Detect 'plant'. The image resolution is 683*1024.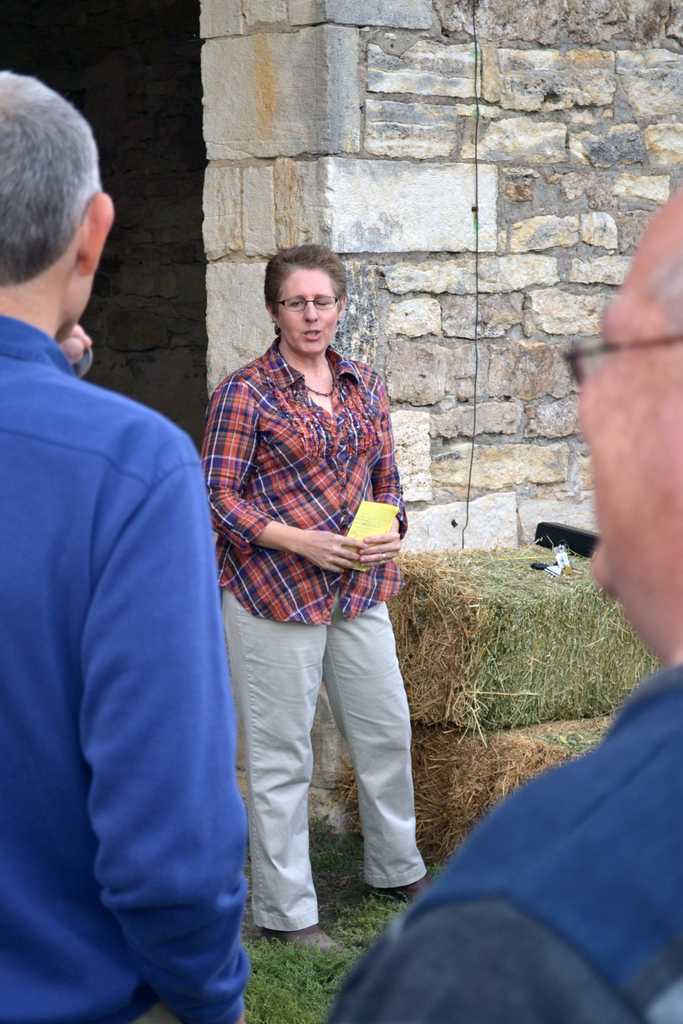
(x1=299, y1=811, x2=437, y2=965).
